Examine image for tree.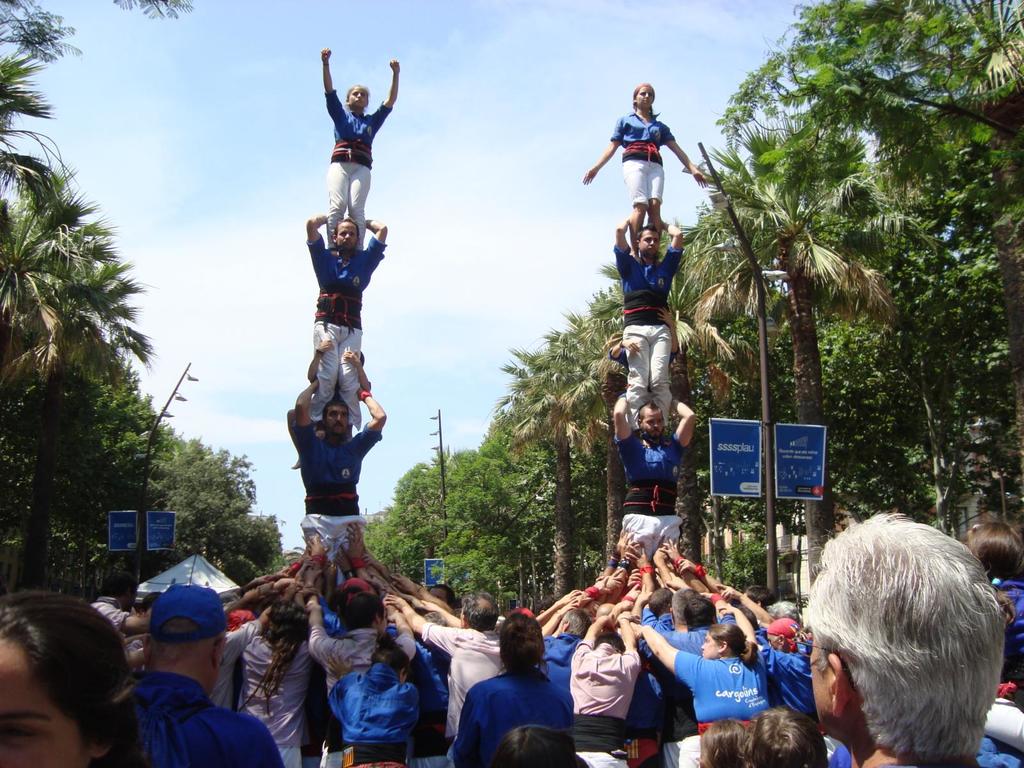
Examination result: (0,0,291,586).
